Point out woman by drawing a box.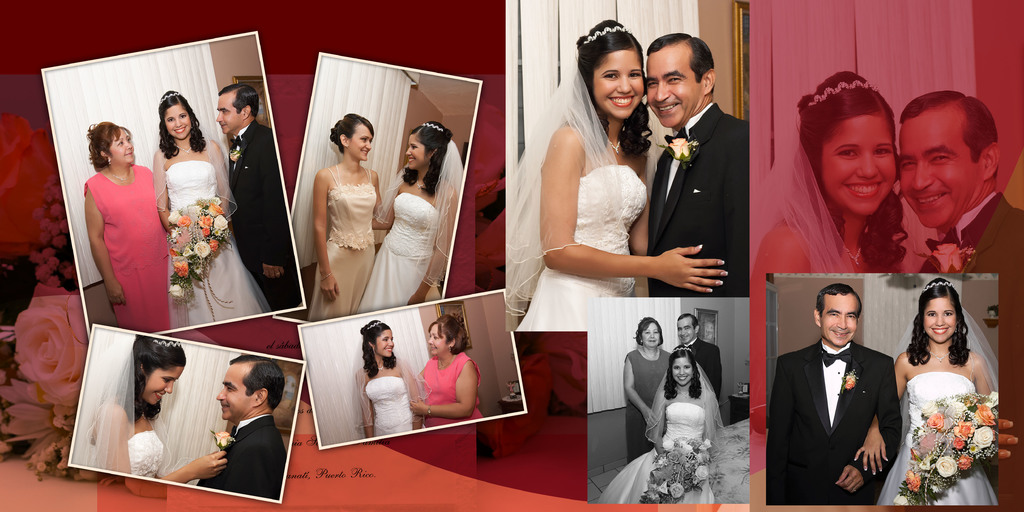
885:265:994:511.
